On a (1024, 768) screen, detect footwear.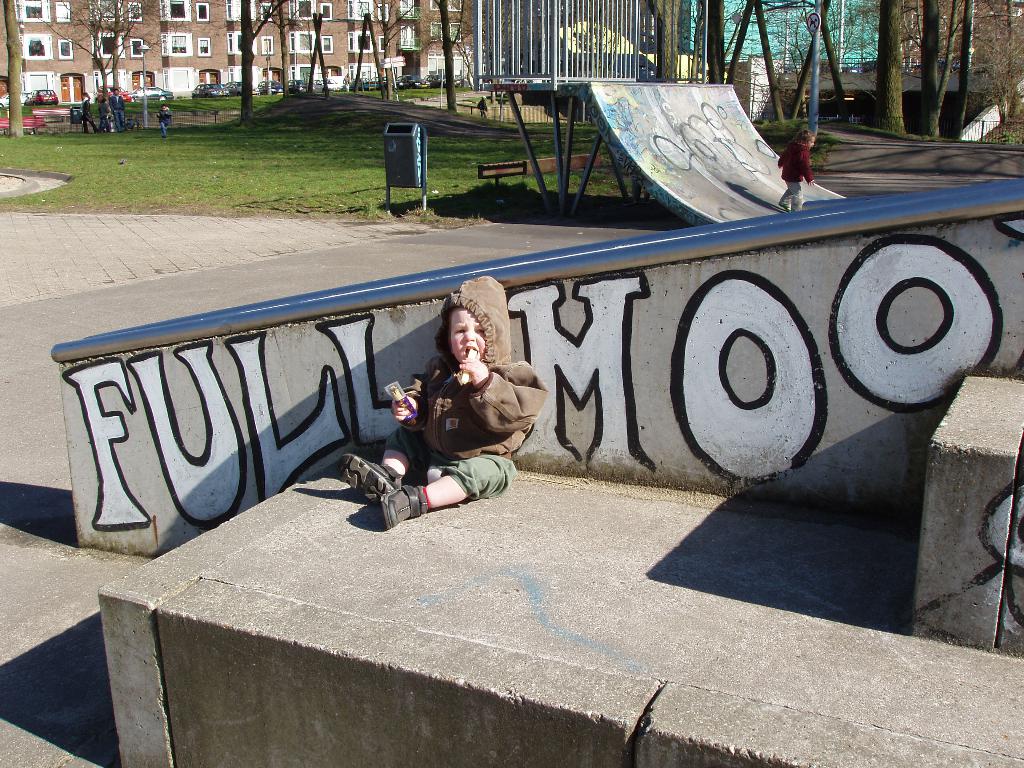
(339,457,412,514).
